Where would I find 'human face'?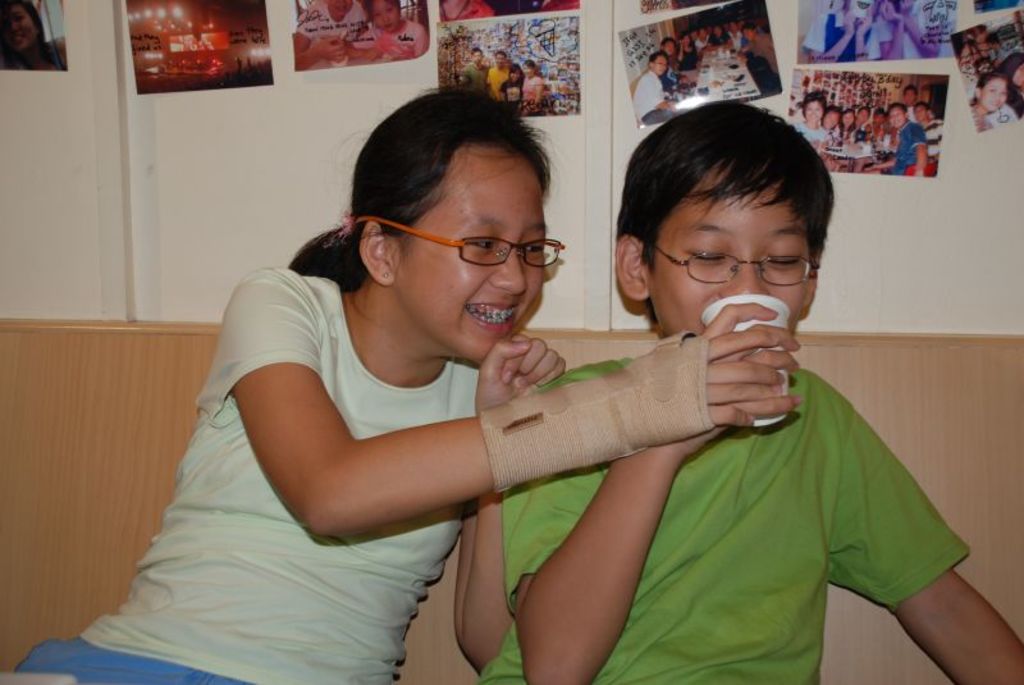
At (left=968, top=78, right=1011, bottom=109).
